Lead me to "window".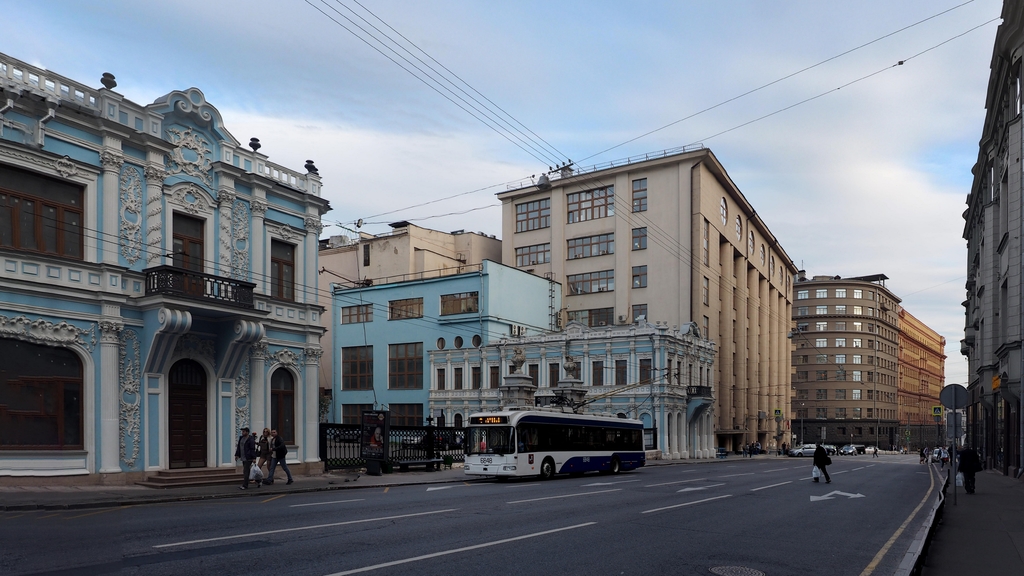
Lead to bbox=[437, 368, 446, 389].
